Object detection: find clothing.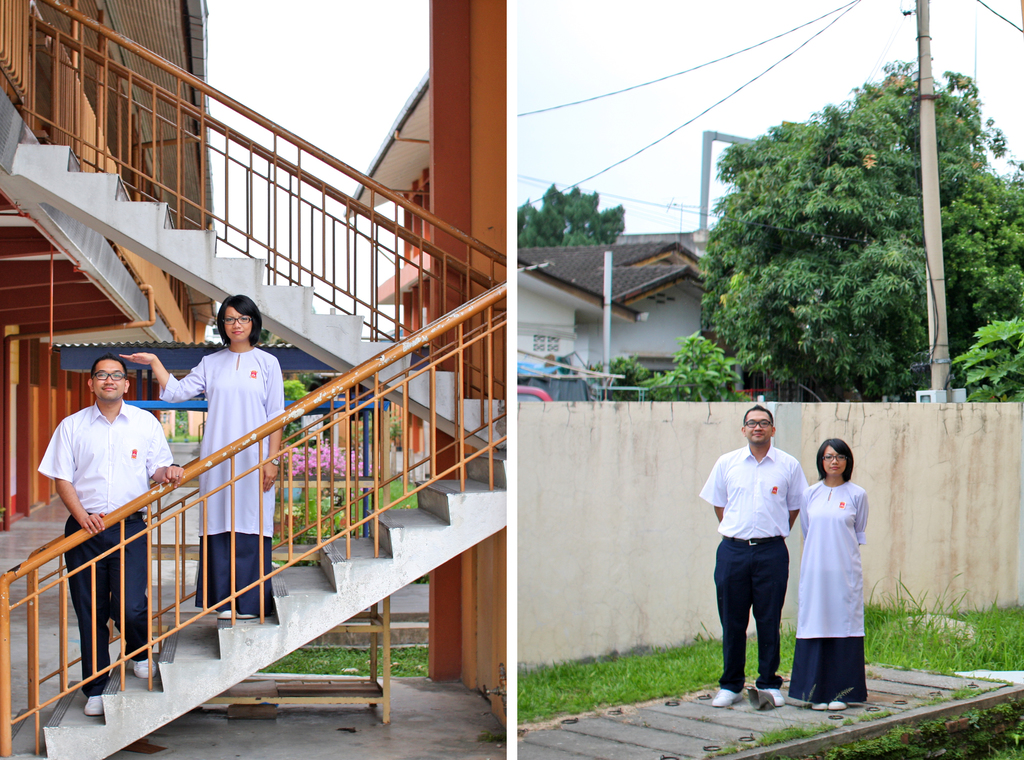
Rect(790, 482, 868, 703).
